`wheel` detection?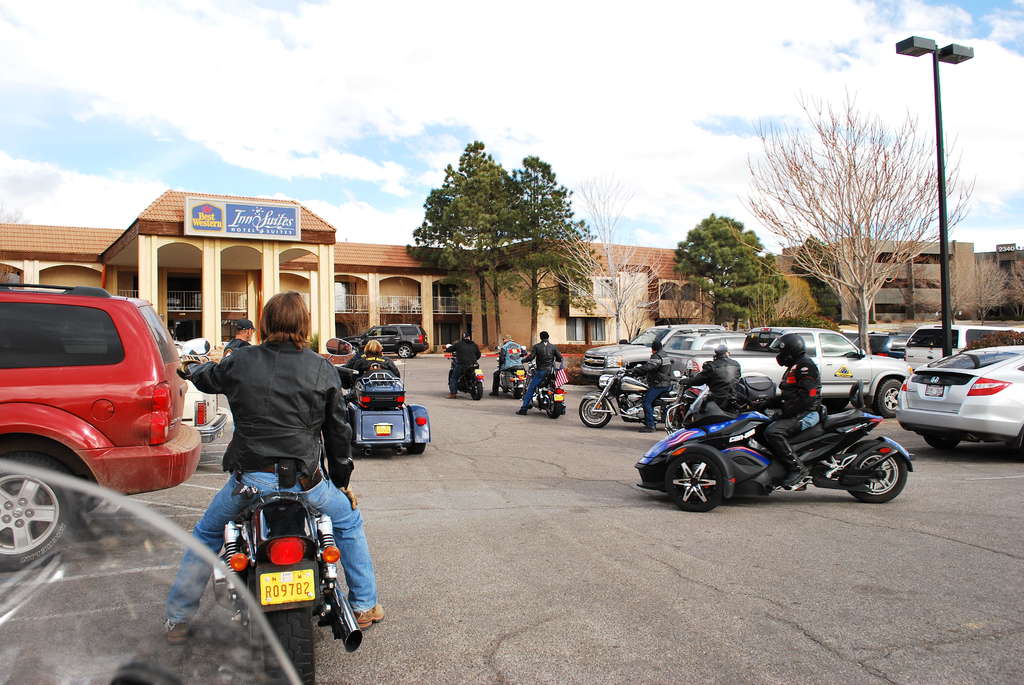
locate(580, 398, 610, 428)
